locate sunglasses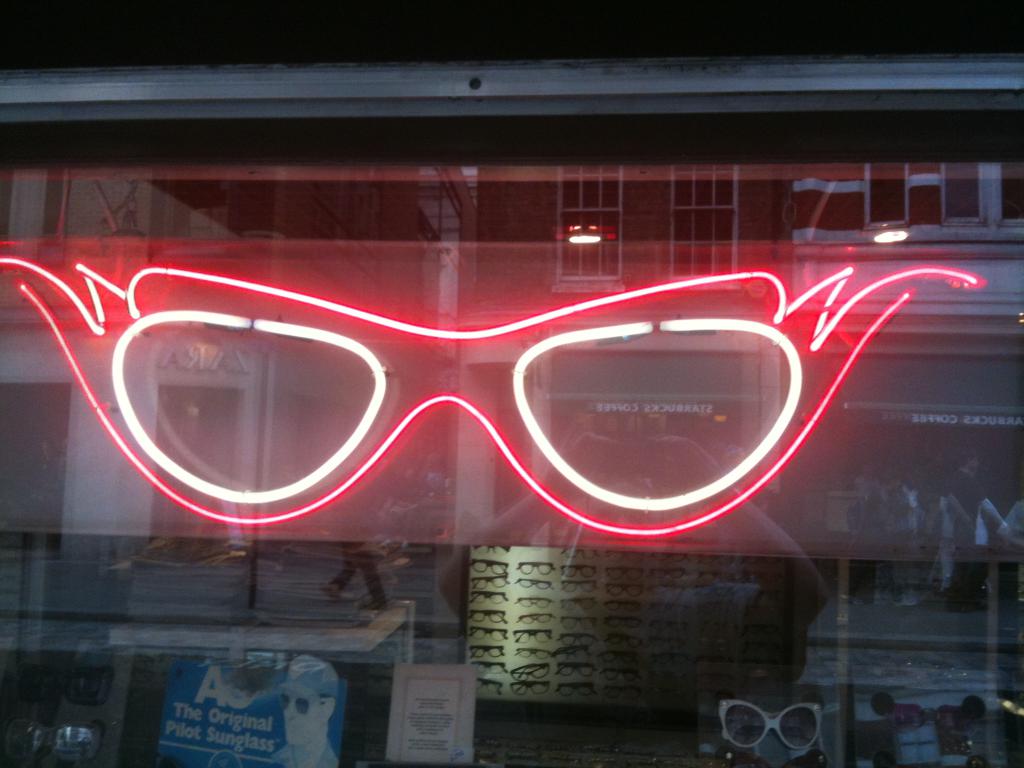
Rect(511, 630, 554, 642)
